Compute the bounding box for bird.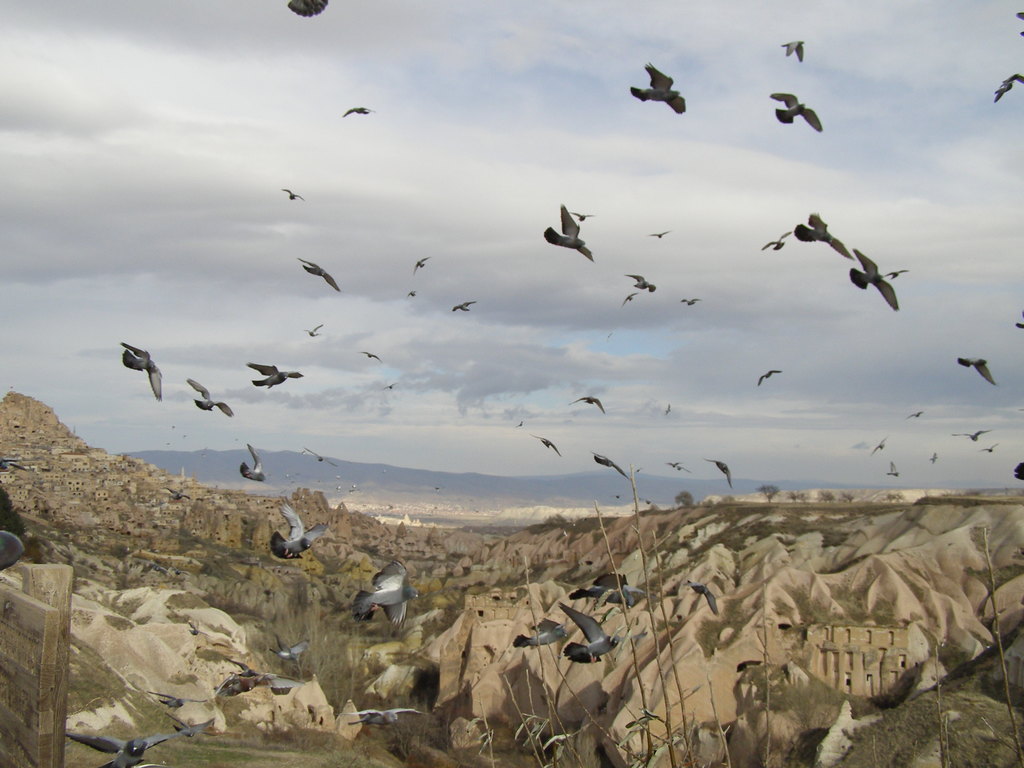
x1=977, y1=442, x2=1000, y2=454.
